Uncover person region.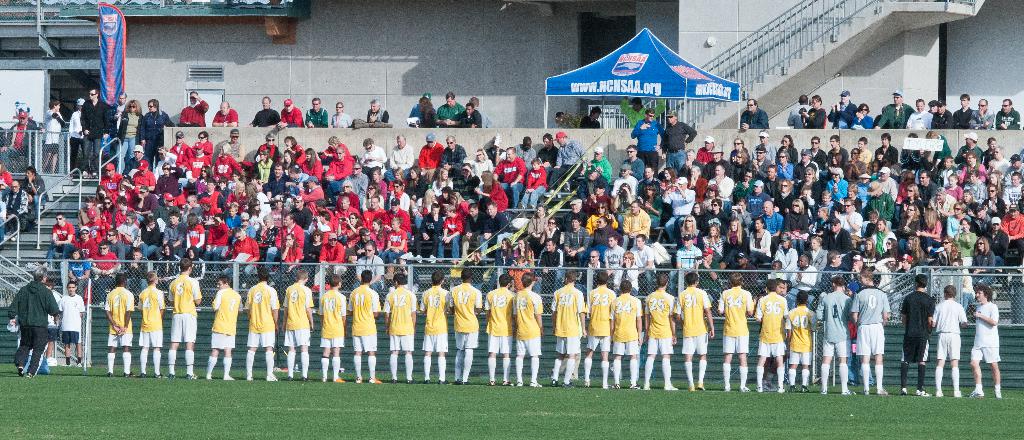
Uncovered: (452,194,470,212).
